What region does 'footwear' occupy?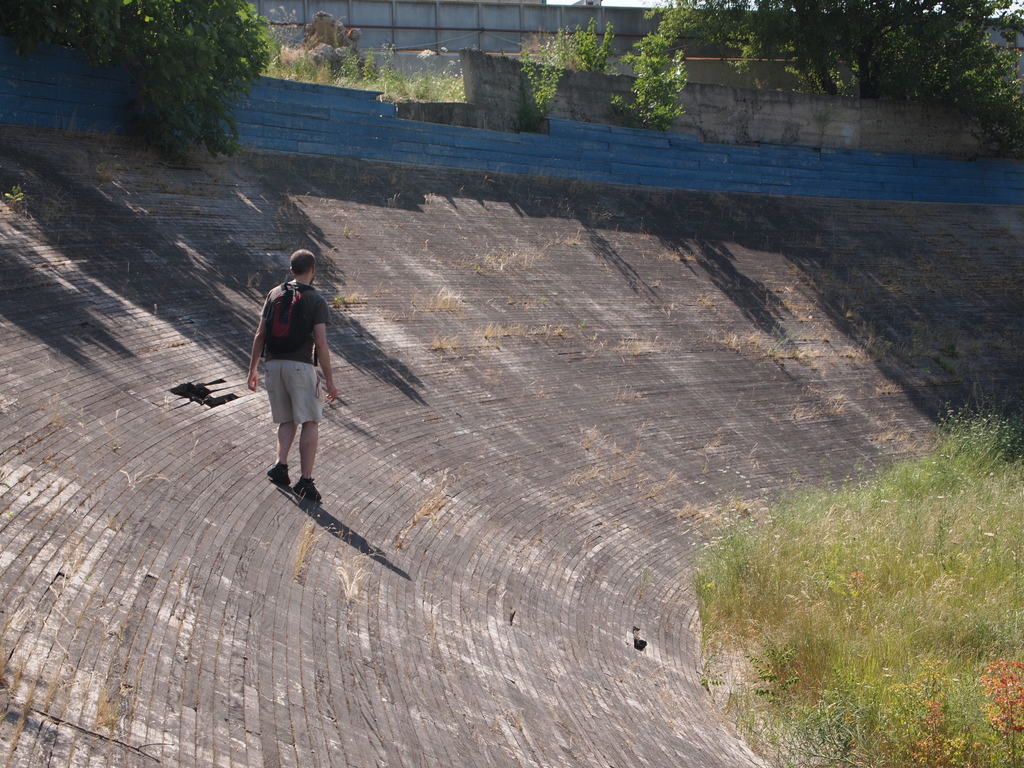
269/466/292/494.
